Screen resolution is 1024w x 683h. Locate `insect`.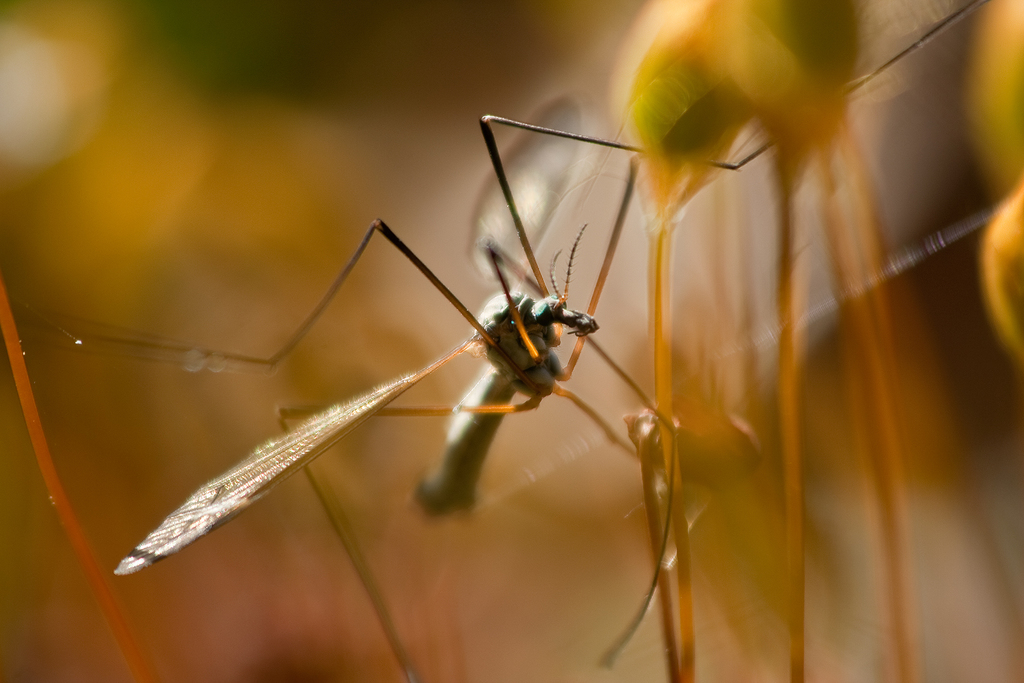
x1=13 y1=0 x2=990 y2=682.
